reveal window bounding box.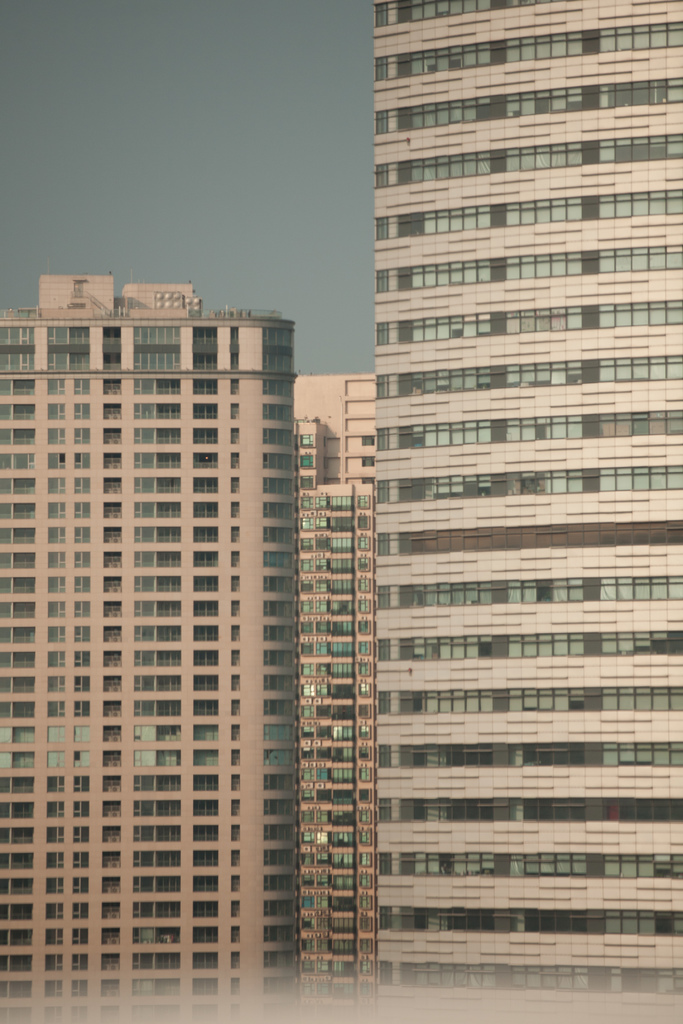
Revealed: pyautogui.locateOnScreen(377, 742, 682, 770).
